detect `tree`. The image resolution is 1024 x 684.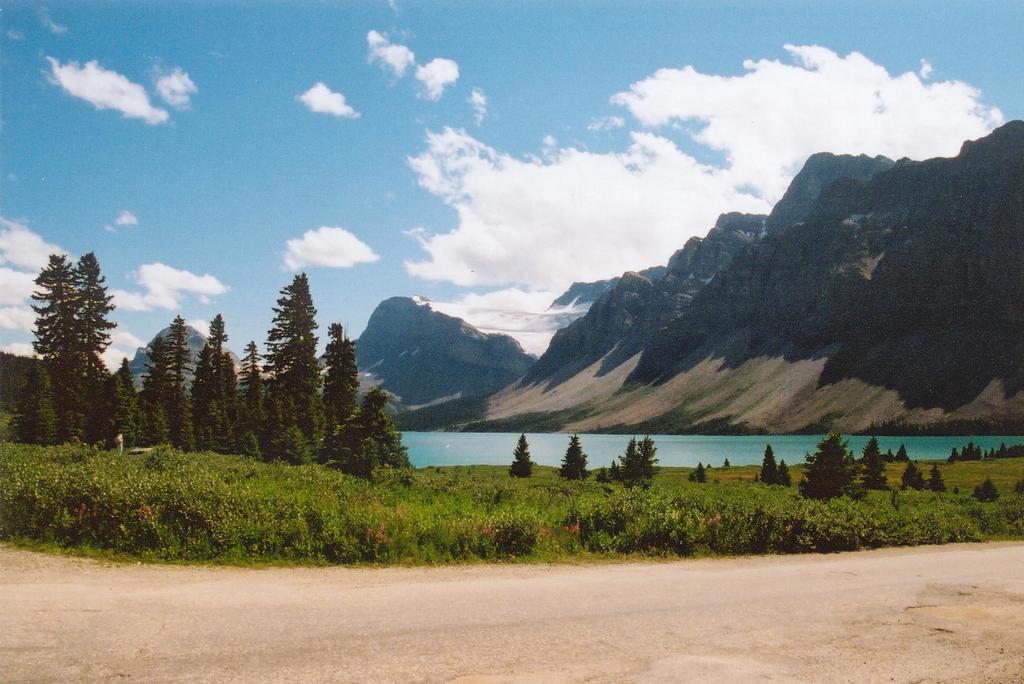
BBox(696, 461, 708, 484).
